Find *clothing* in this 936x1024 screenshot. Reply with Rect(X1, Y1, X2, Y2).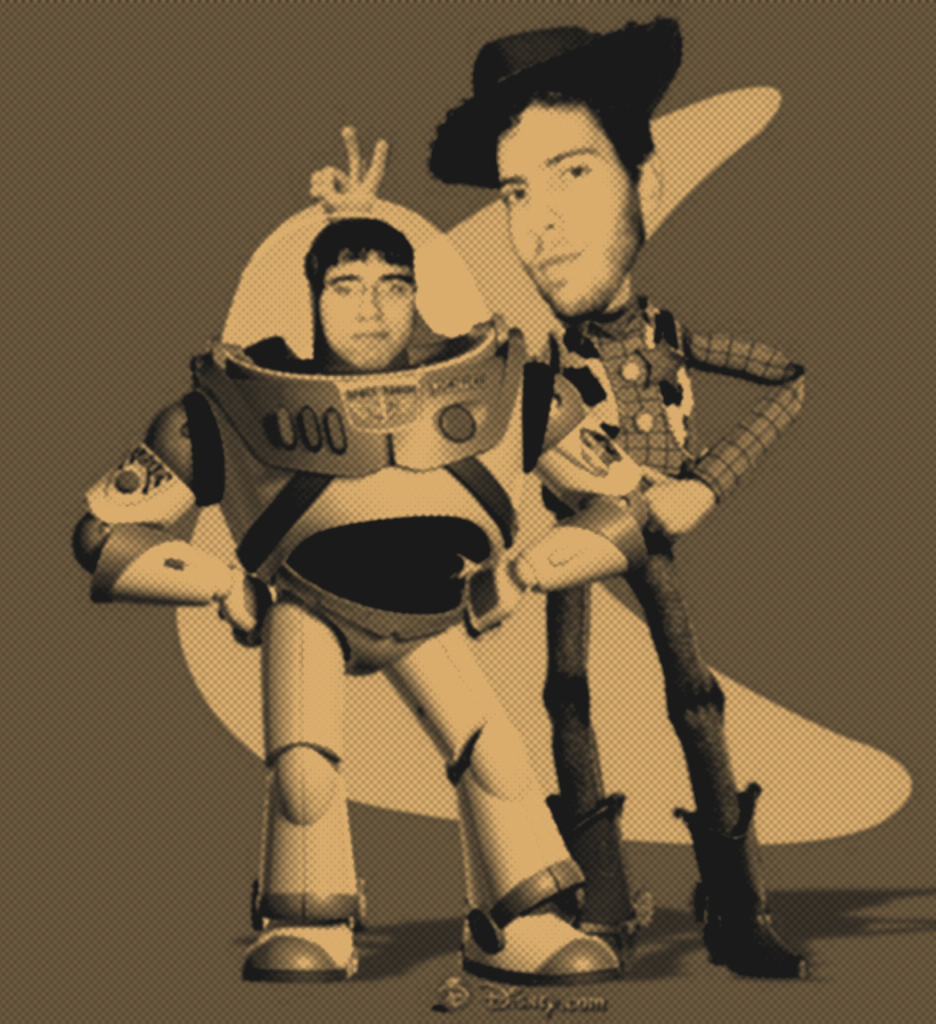
Rect(481, 189, 792, 884).
